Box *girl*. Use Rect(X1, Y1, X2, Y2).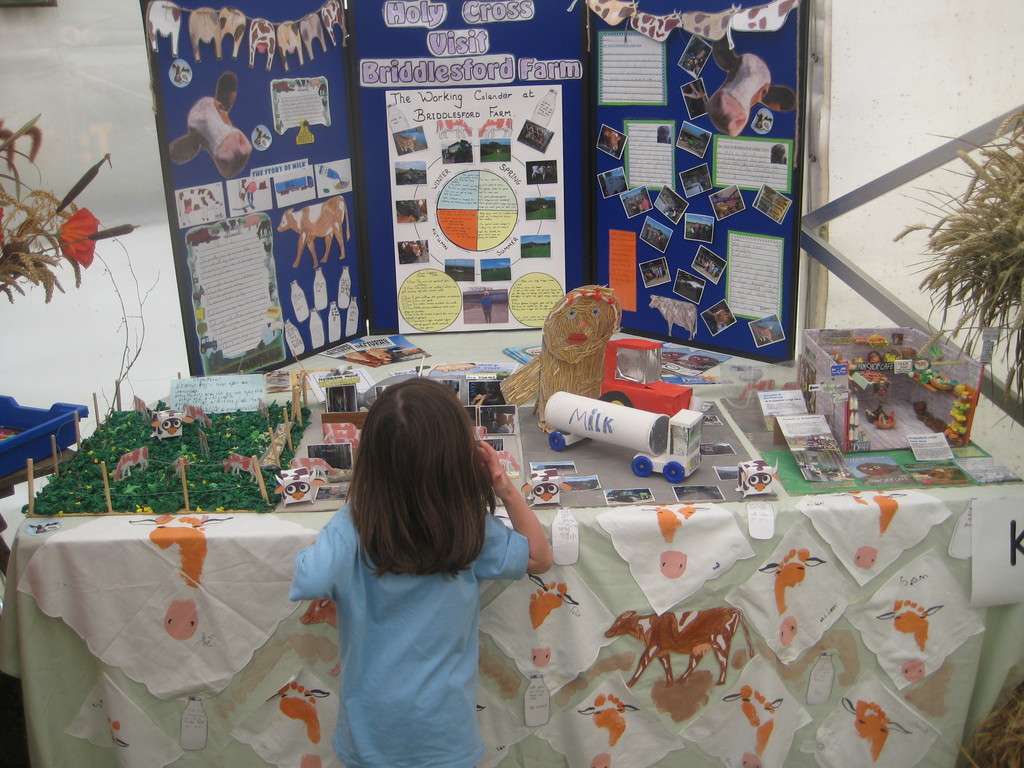
Rect(291, 376, 554, 767).
